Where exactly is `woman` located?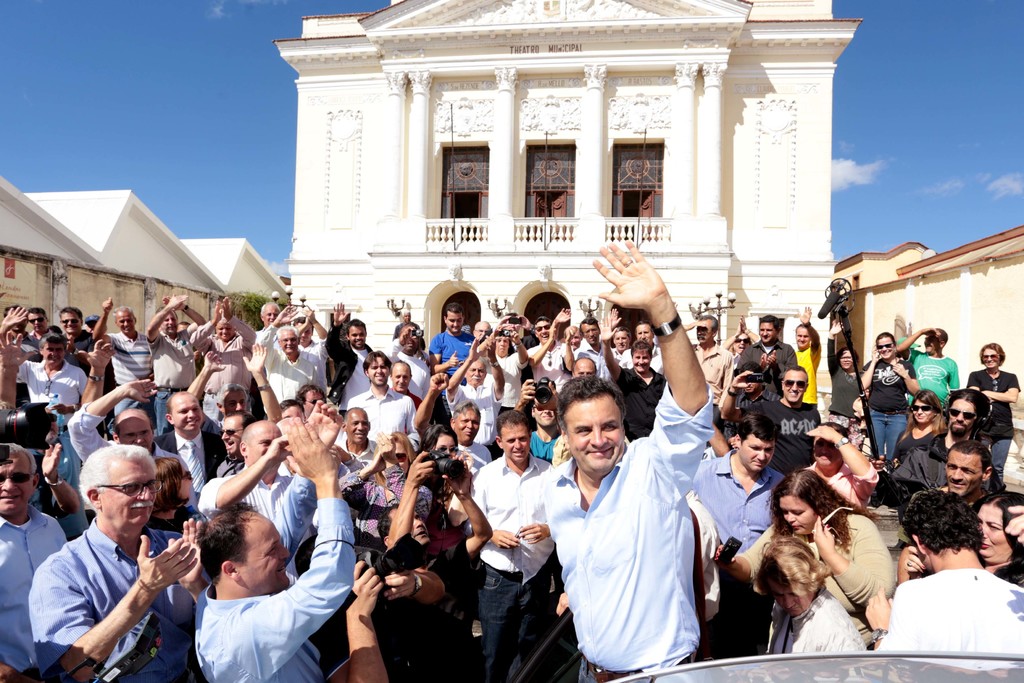
Its bounding box is [x1=982, y1=472, x2=1023, y2=583].
